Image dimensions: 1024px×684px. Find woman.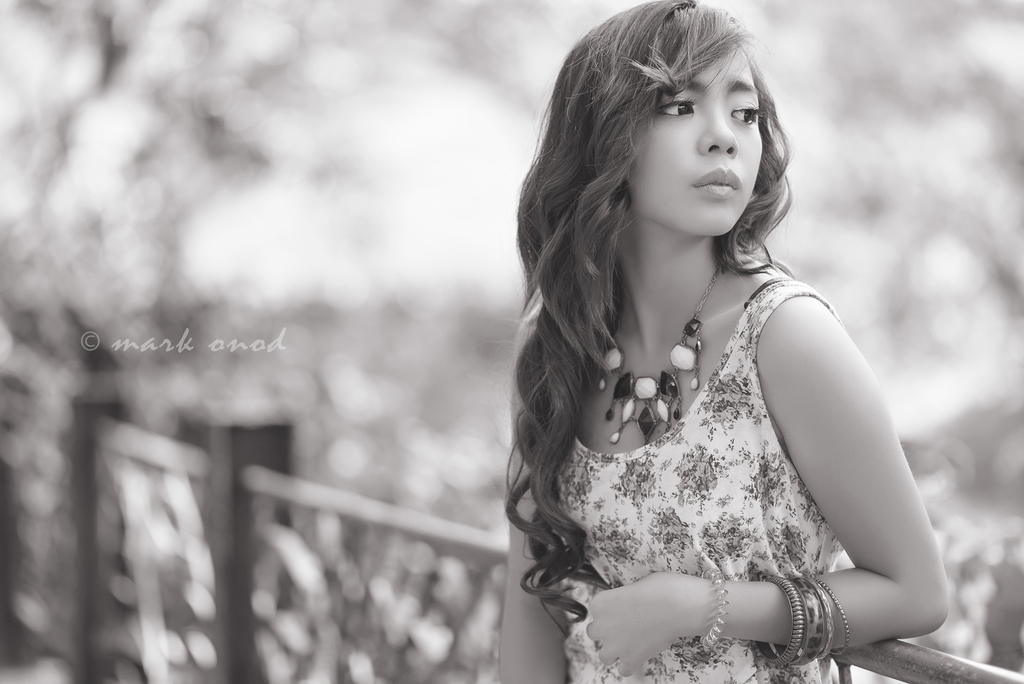
<box>477,6,964,665</box>.
